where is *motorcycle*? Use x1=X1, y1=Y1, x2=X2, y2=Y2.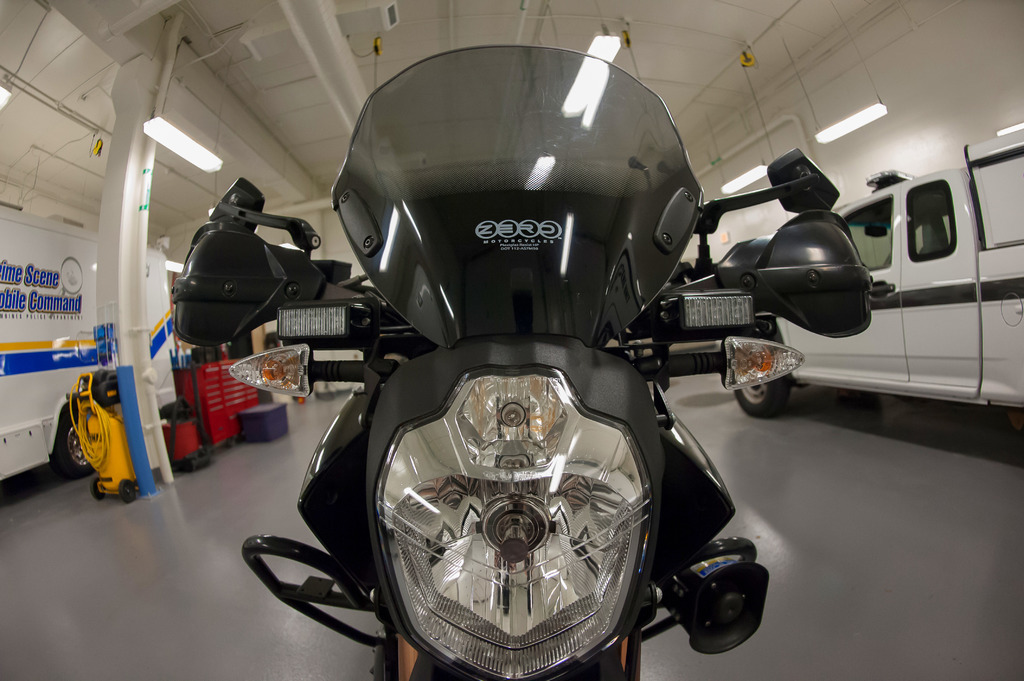
x1=196, y1=76, x2=894, y2=680.
